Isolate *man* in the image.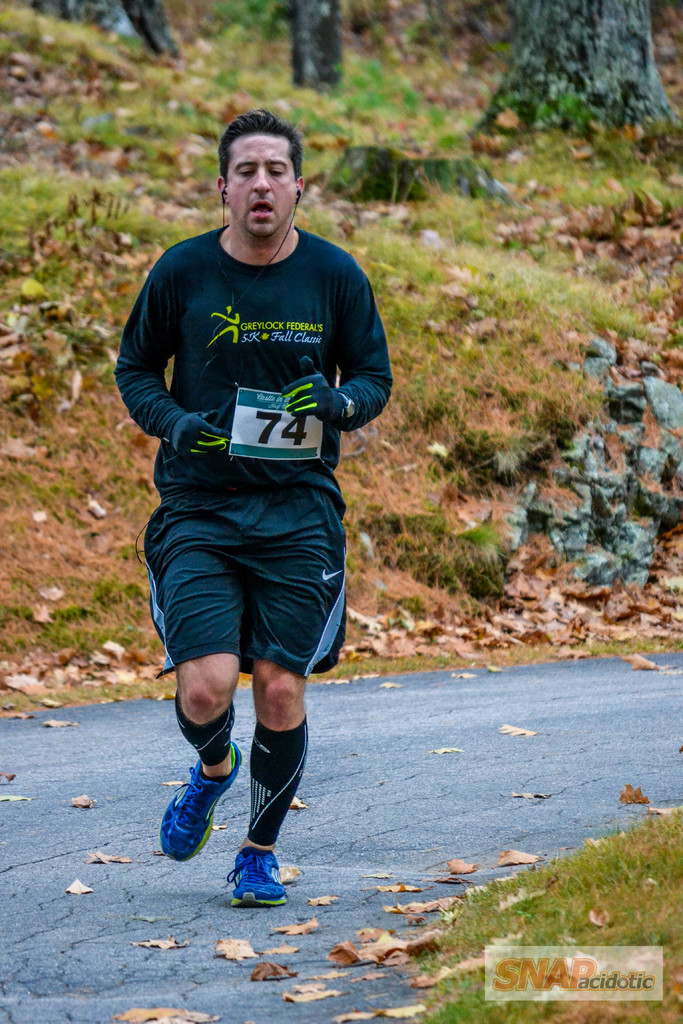
Isolated region: x1=115, y1=115, x2=379, y2=924.
